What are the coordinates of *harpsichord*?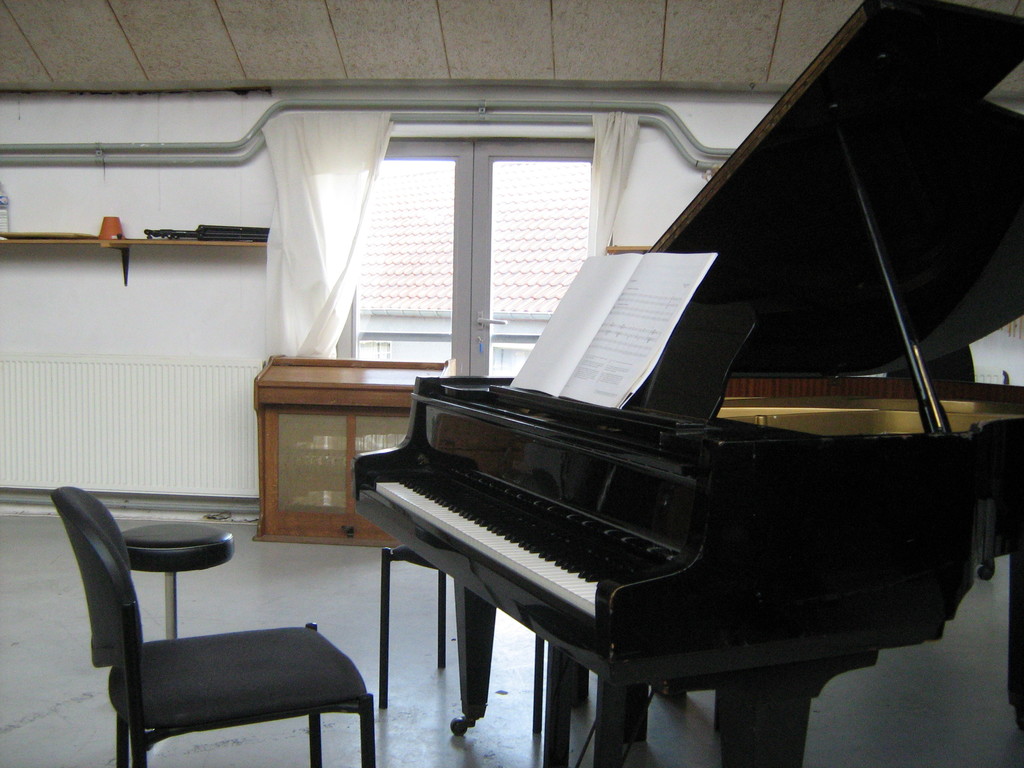
Rect(349, 0, 1023, 767).
